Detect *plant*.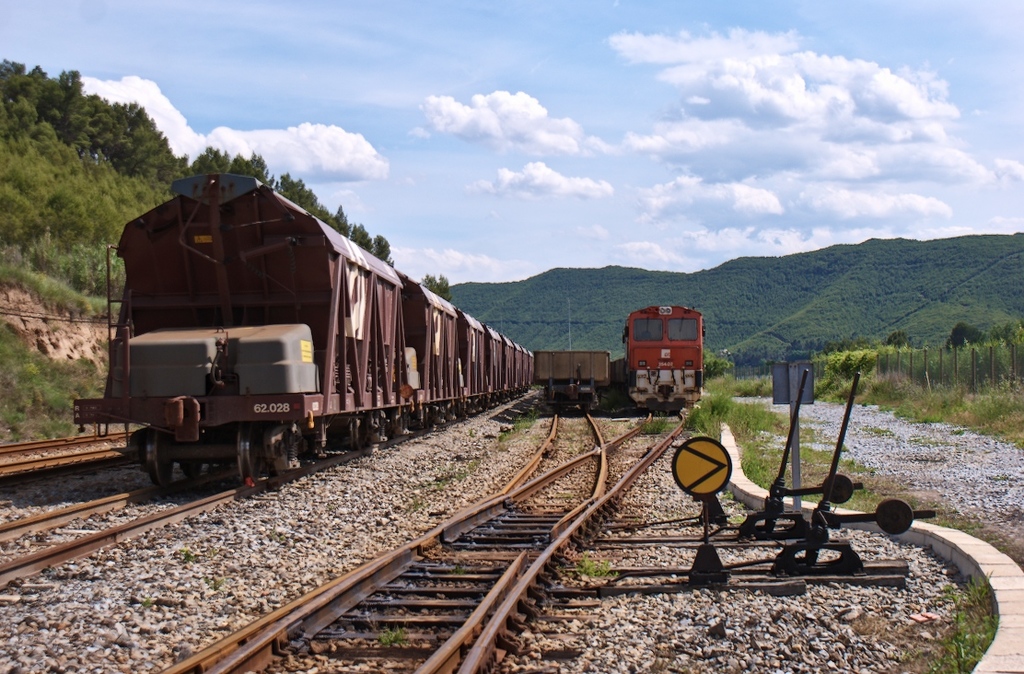
Detected at <region>564, 549, 615, 582</region>.
